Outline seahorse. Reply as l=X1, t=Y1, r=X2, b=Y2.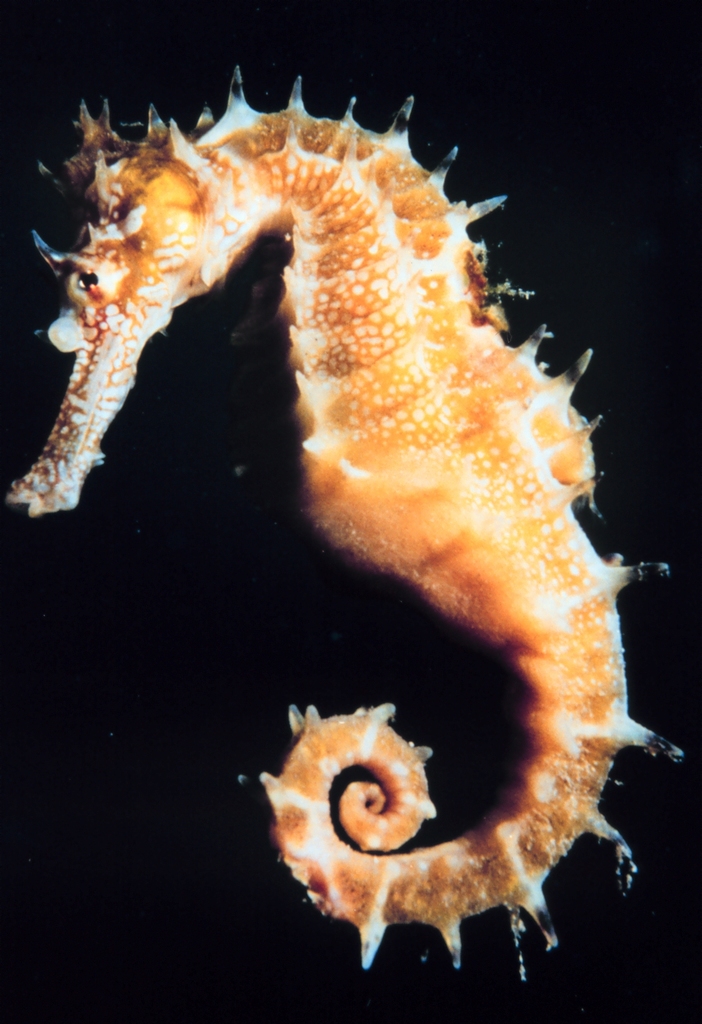
l=0, t=60, r=690, b=976.
